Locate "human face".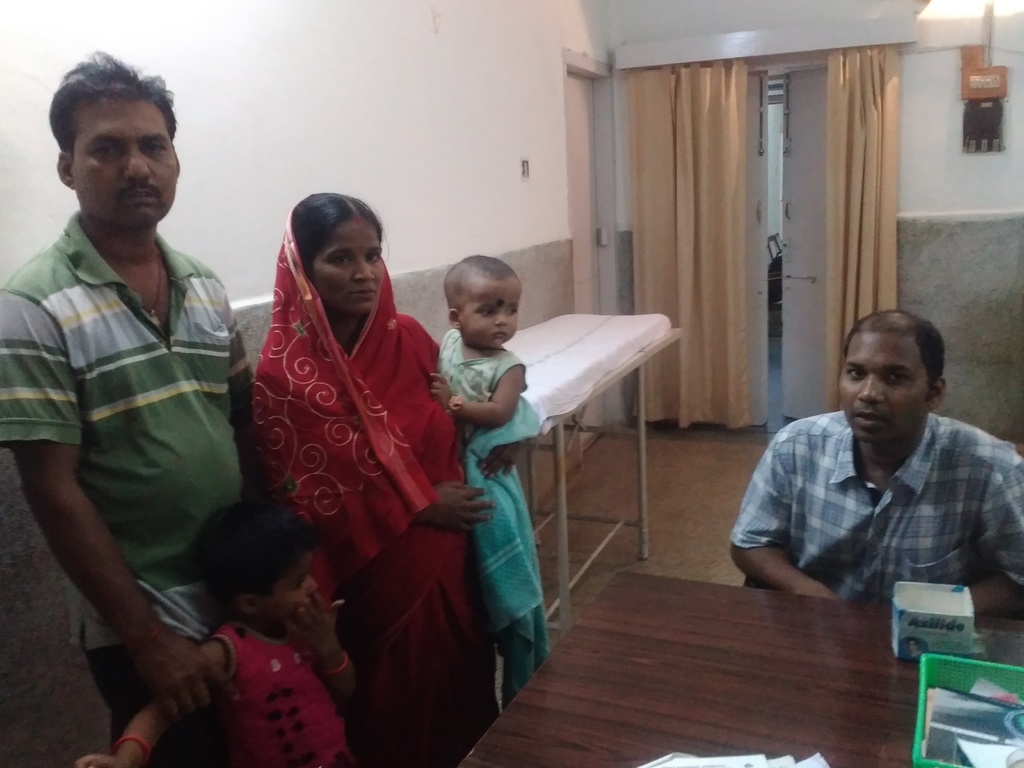
Bounding box: 255:551:319:628.
